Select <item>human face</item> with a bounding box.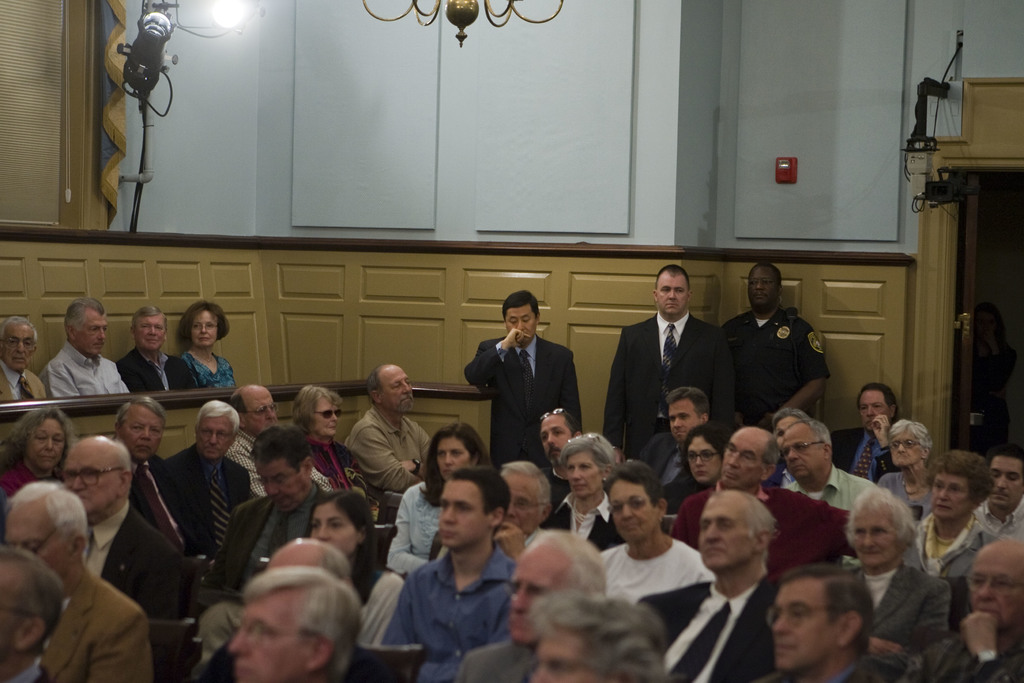
x1=964 y1=546 x2=1023 y2=635.
